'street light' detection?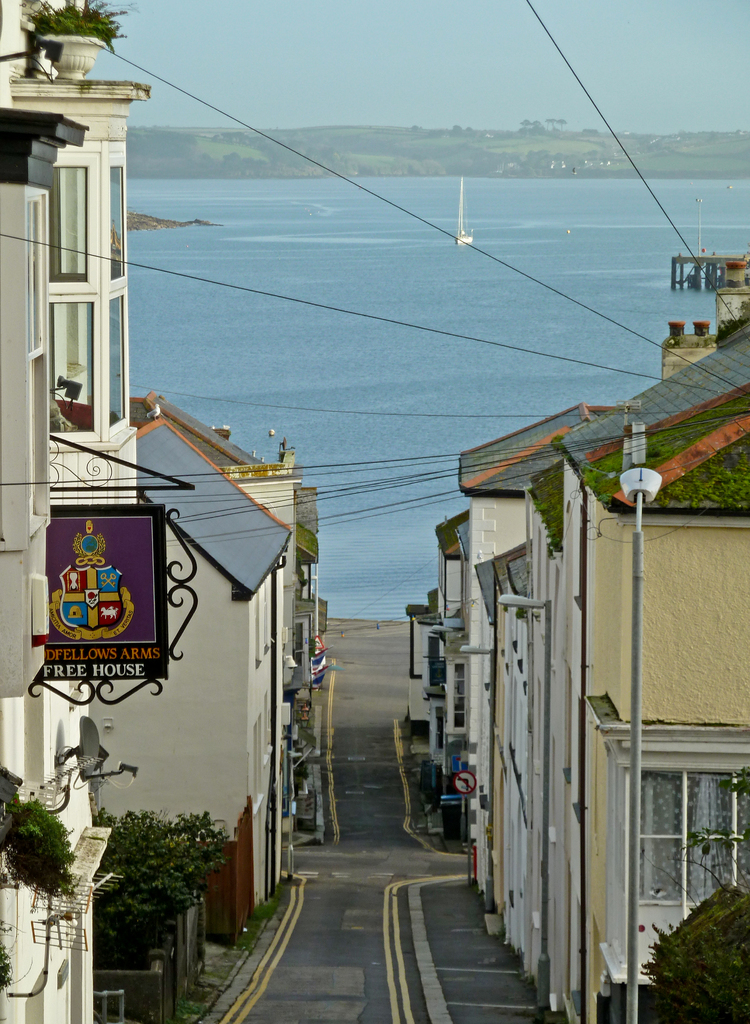
box(496, 591, 554, 1014)
